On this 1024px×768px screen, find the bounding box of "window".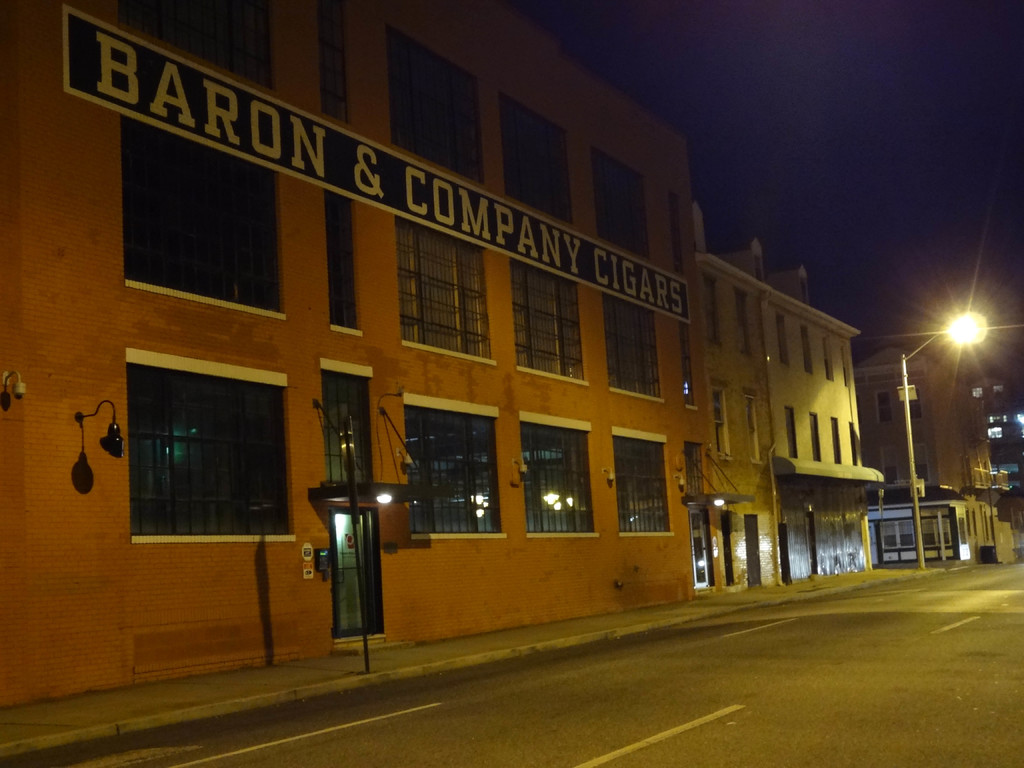
Bounding box: bbox=(500, 93, 575, 221).
